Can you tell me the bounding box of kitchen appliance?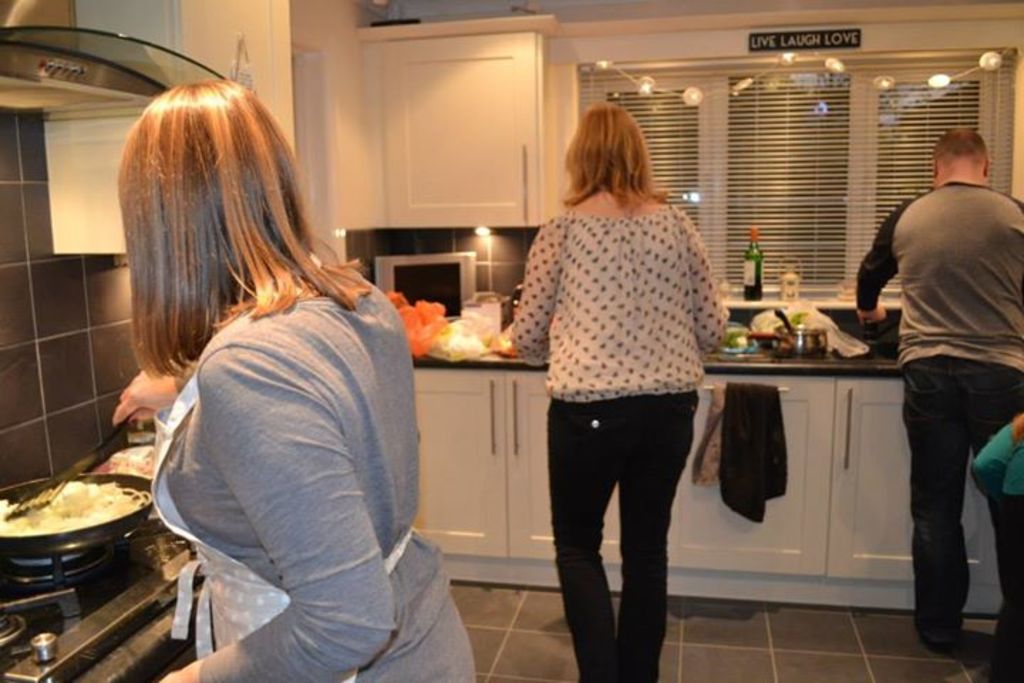
locate(459, 290, 523, 342).
